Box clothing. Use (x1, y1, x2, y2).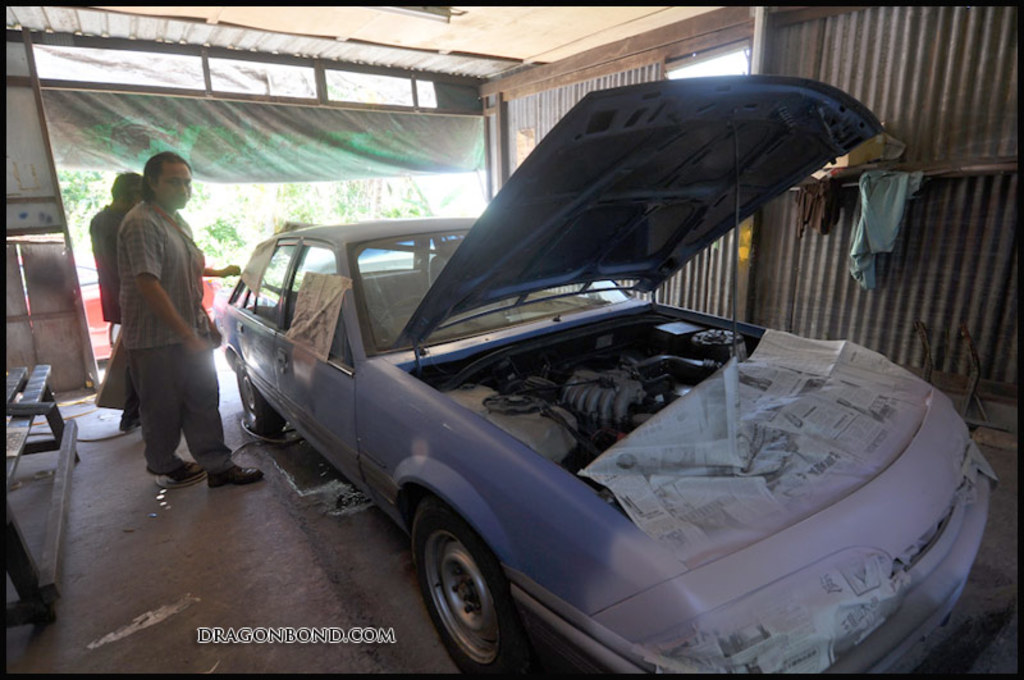
(104, 159, 221, 480).
